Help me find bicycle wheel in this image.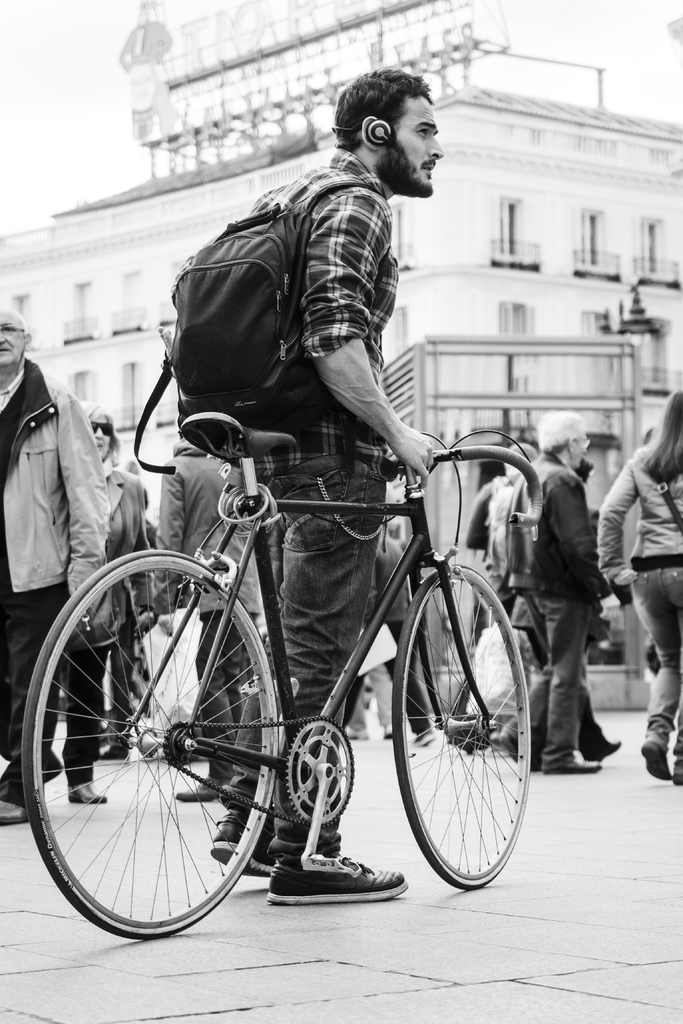
Found it: (22,547,283,937).
